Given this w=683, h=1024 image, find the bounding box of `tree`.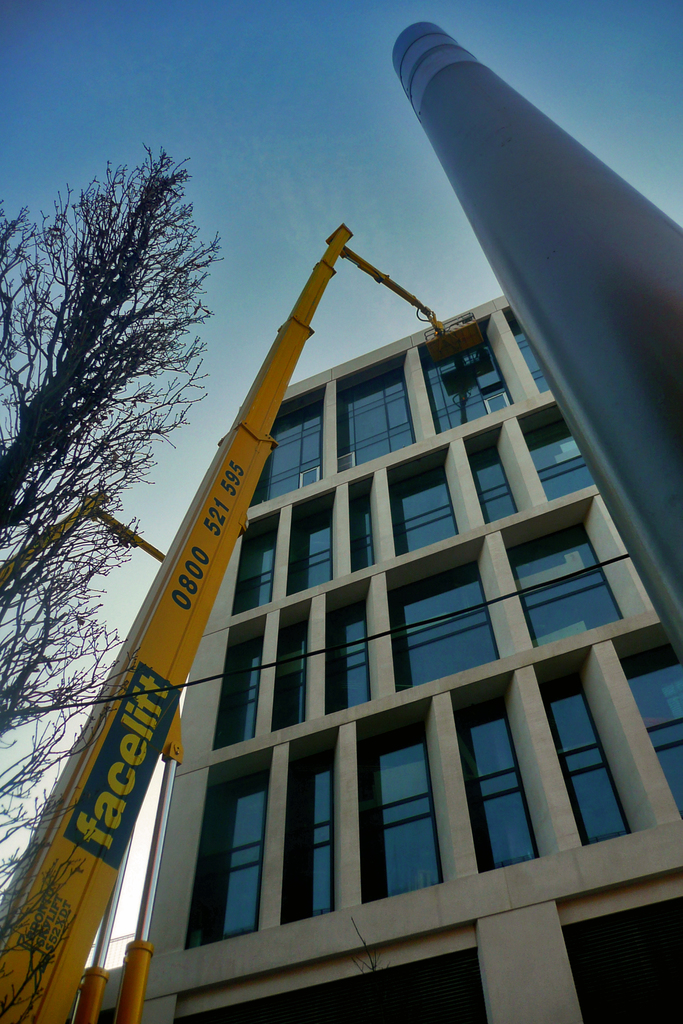
(left=13, top=127, right=225, bottom=788).
